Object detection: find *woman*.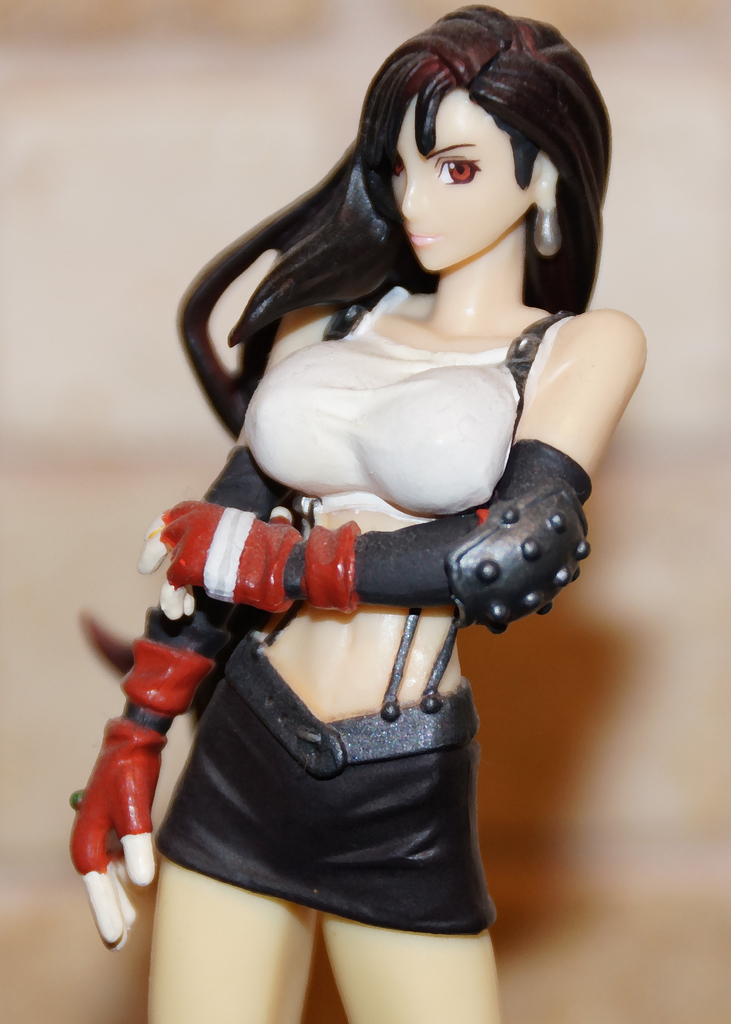
(88,0,639,1004).
